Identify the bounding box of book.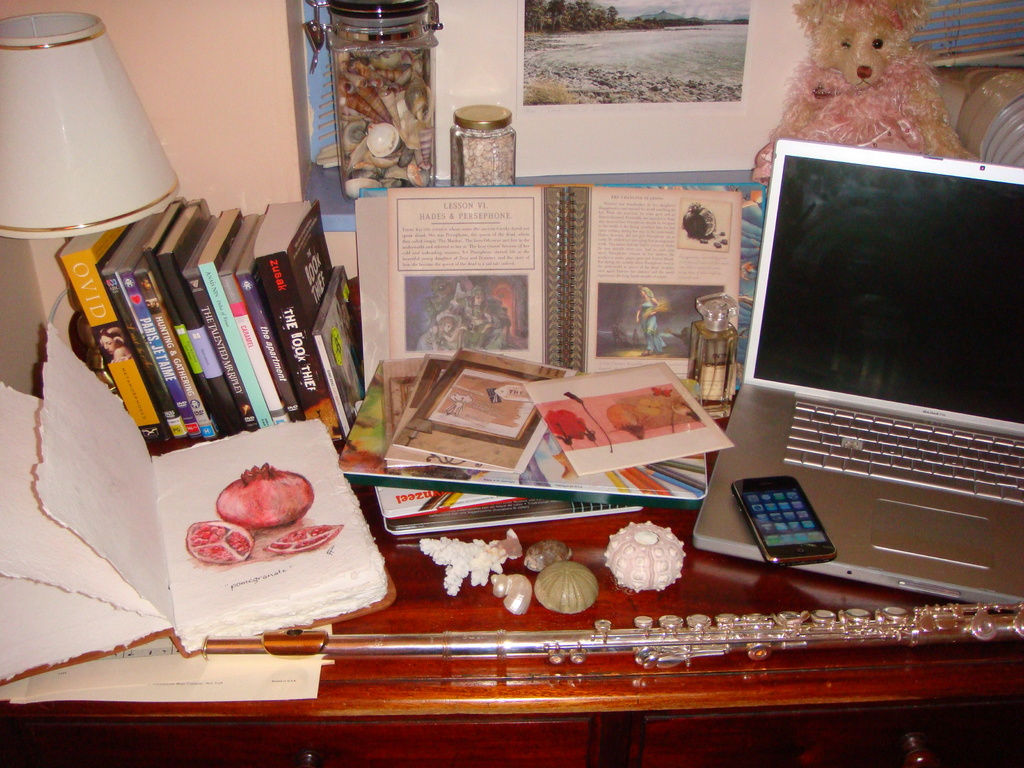
x1=0 y1=324 x2=402 y2=688.
